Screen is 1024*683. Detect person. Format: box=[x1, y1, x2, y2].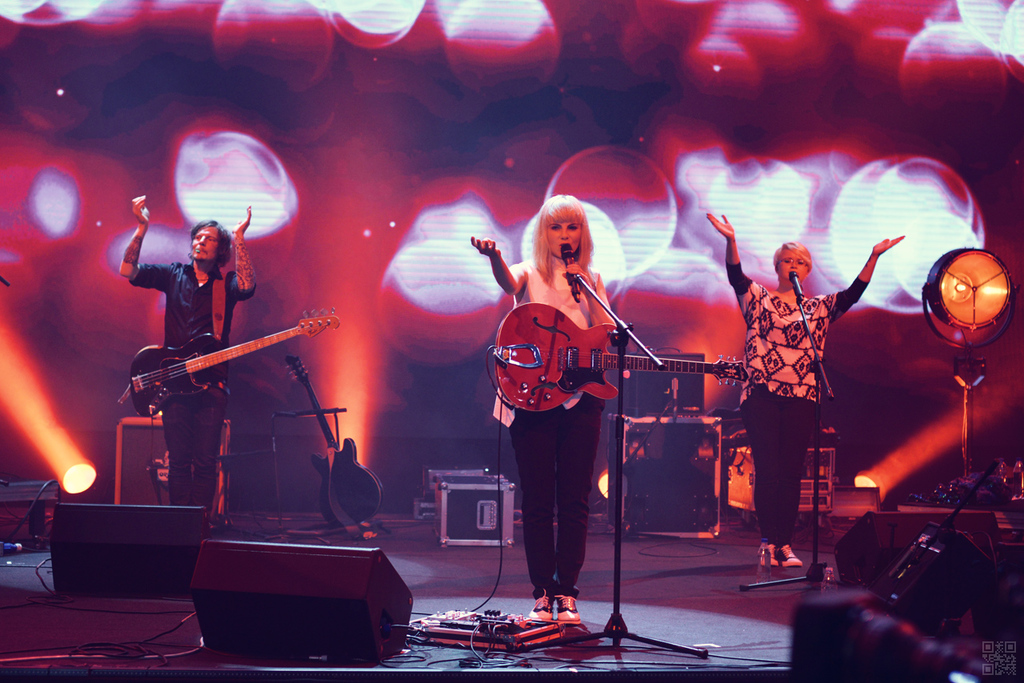
box=[119, 199, 251, 522].
